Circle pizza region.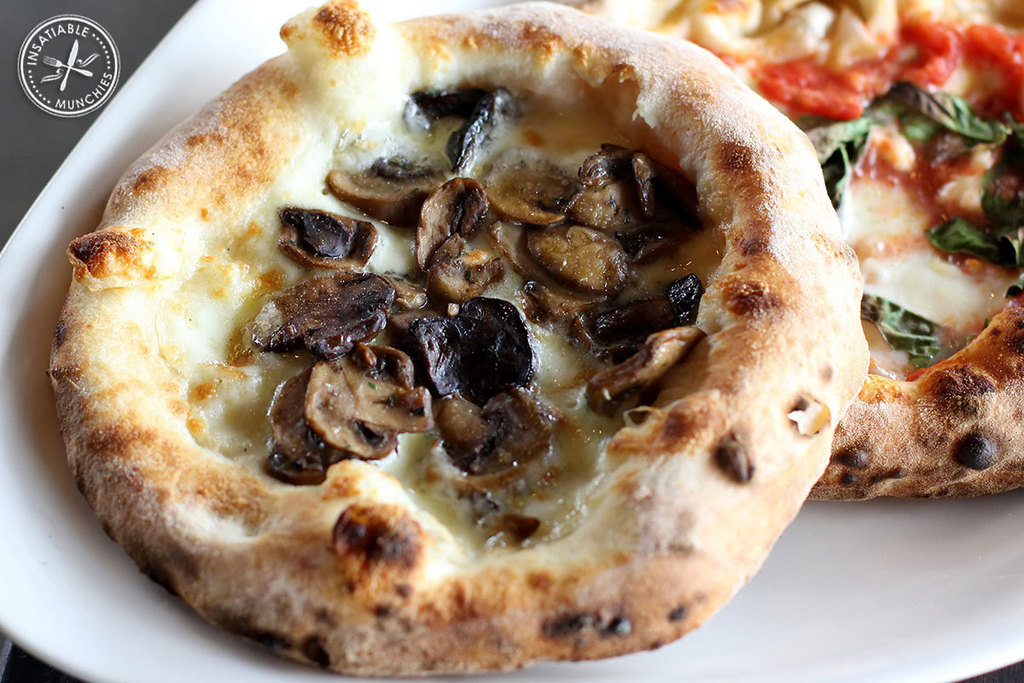
Region: (x1=580, y1=0, x2=1023, y2=501).
